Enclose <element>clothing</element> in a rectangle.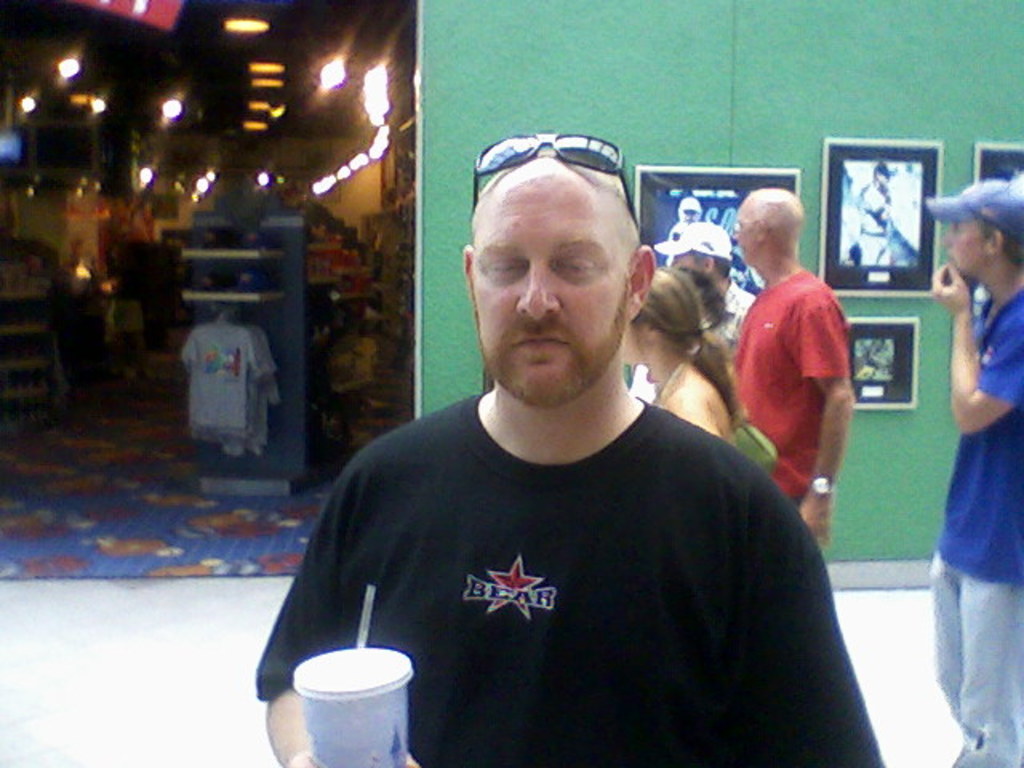
x1=925, y1=285, x2=1022, y2=766.
